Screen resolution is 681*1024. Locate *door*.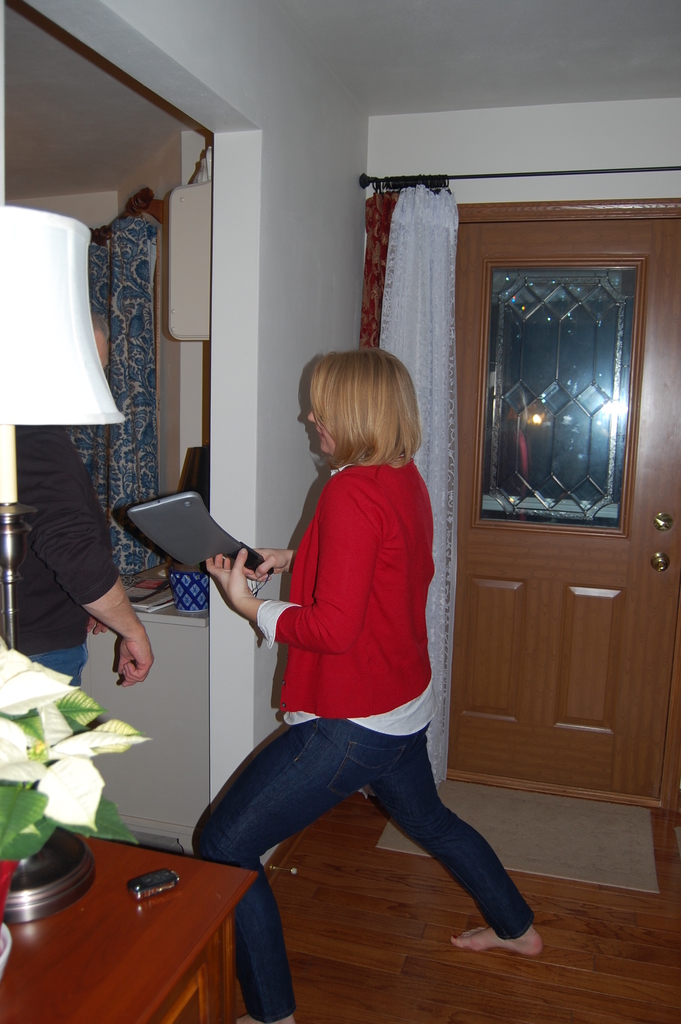
[454, 214, 672, 816].
